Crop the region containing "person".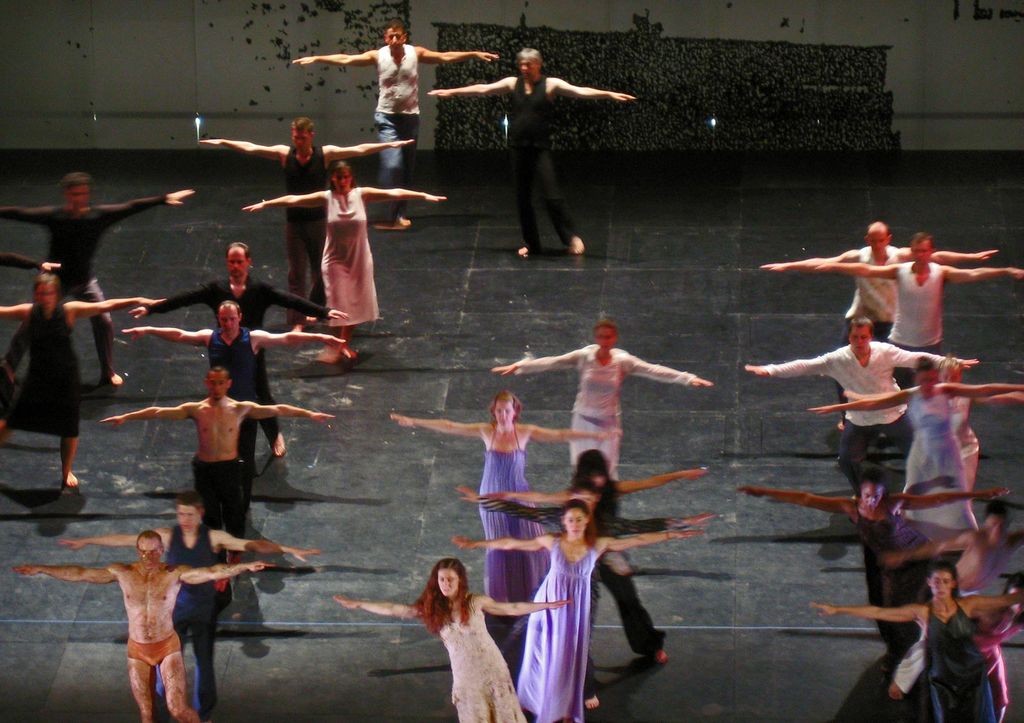
Crop region: [396,390,618,614].
